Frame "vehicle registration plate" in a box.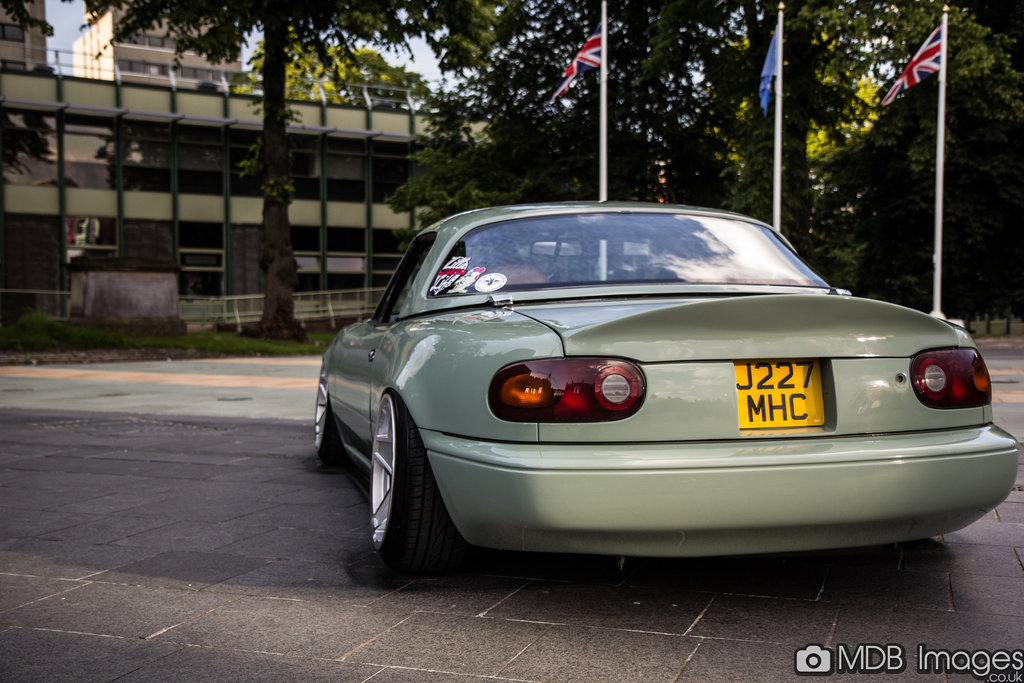
pyautogui.locateOnScreen(733, 358, 827, 436).
